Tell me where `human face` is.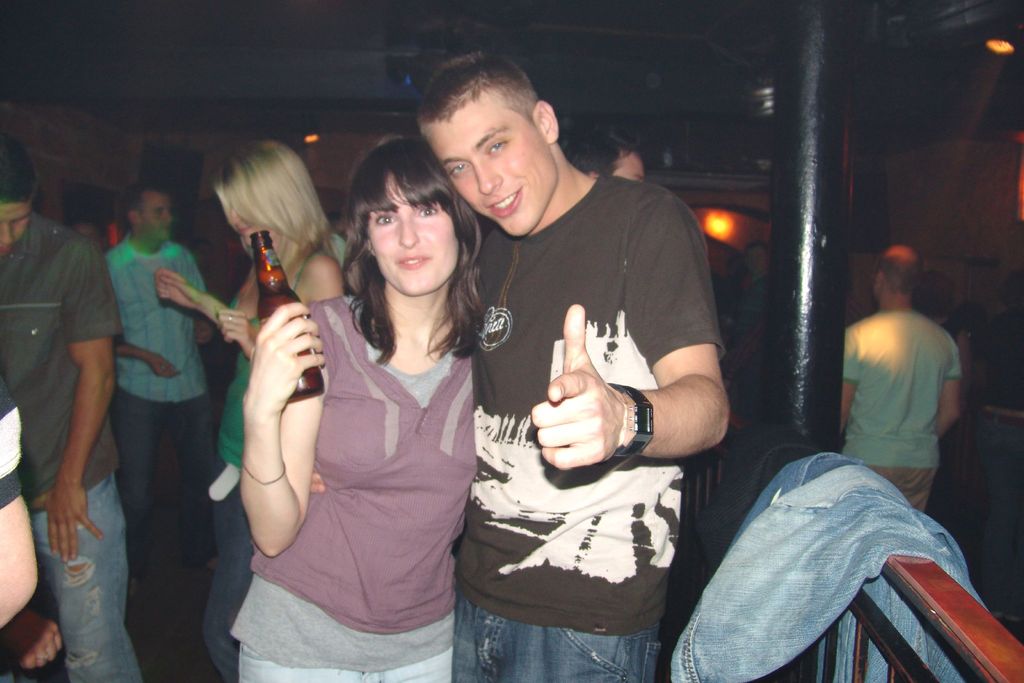
`human face` is at [x1=139, y1=193, x2=172, y2=237].
